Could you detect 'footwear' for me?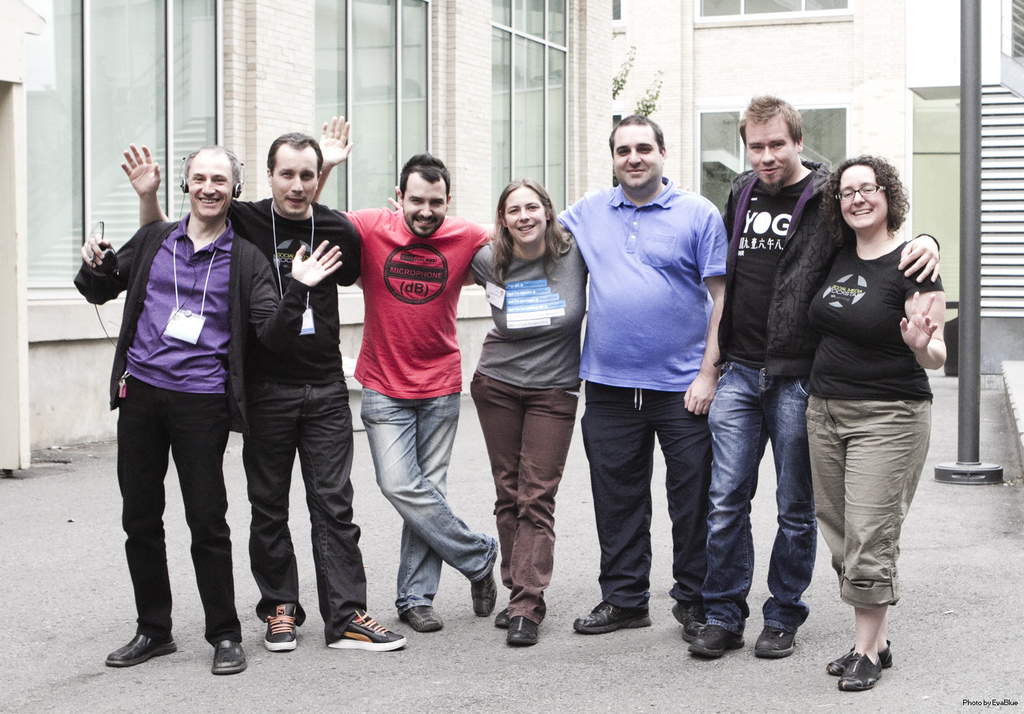
Detection result: <region>467, 559, 498, 618</region>.
